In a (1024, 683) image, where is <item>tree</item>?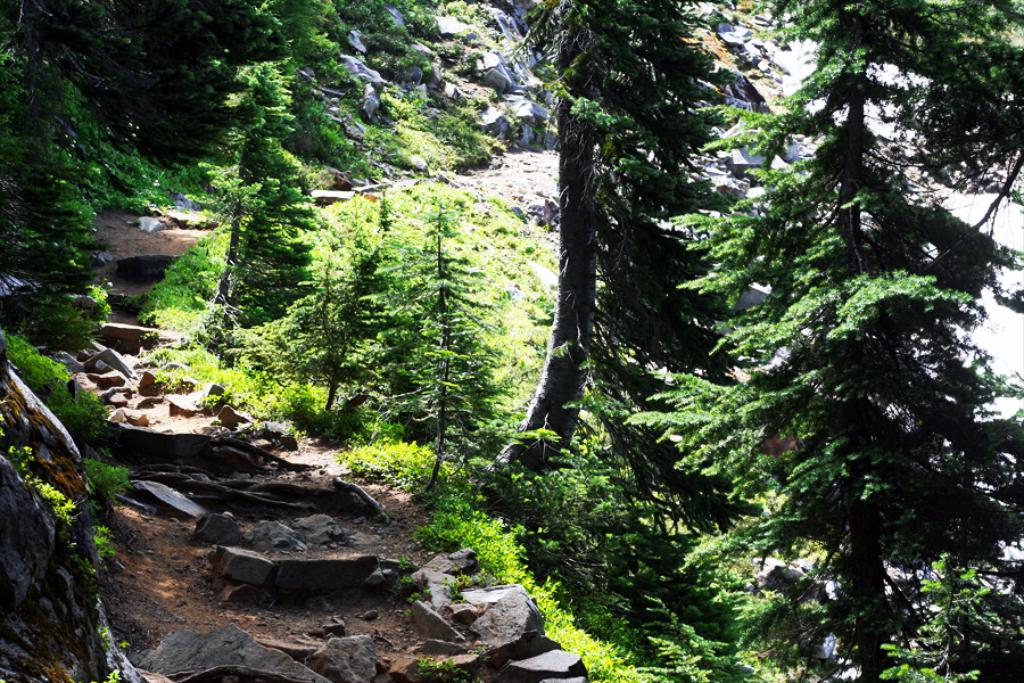
[left=620, top=0, right=1023, bottom=682].
